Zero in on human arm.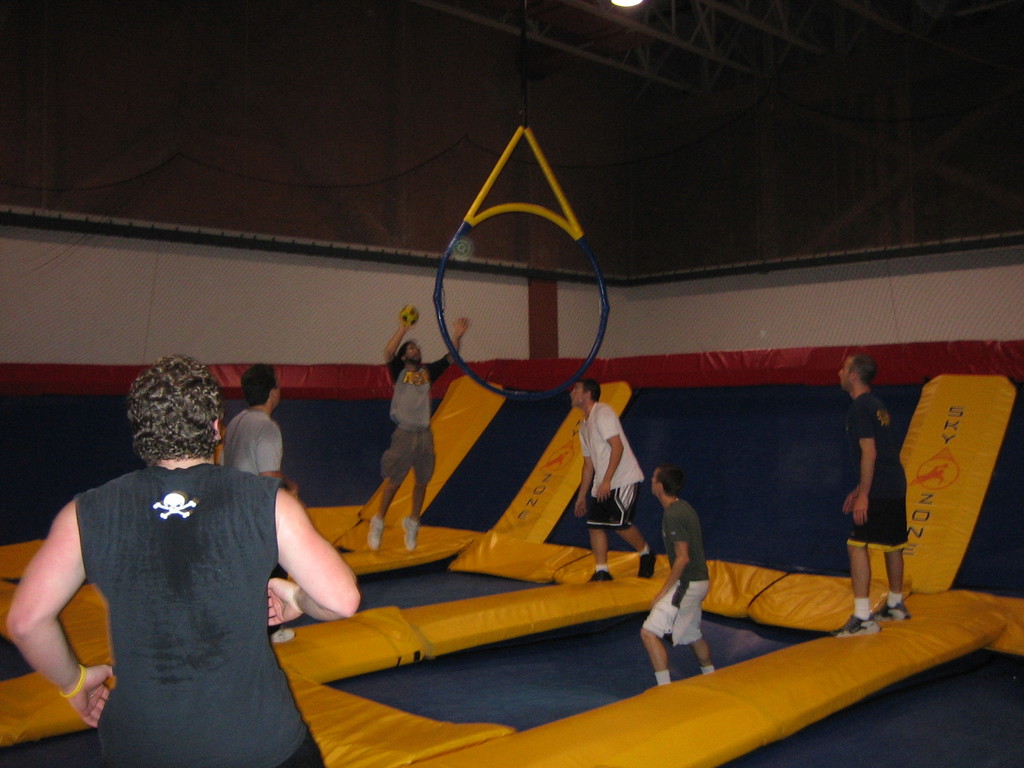
Zeroed in: [left=251, top=418, right=303, bottom=502].
